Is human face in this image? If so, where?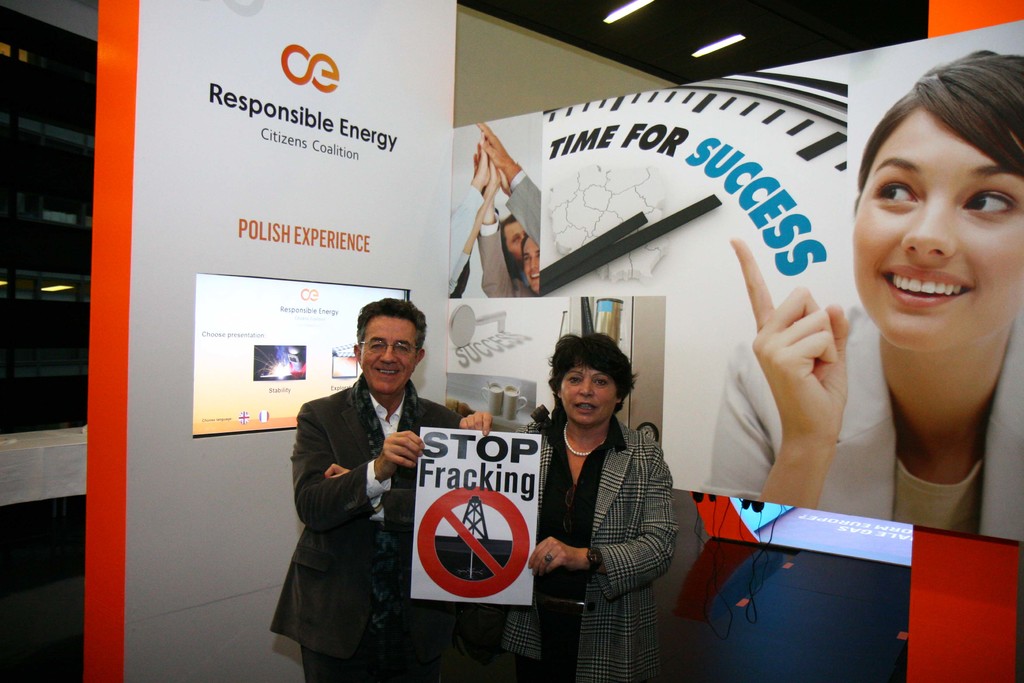
Yes, at <box>851,107,1023,354</box>.
